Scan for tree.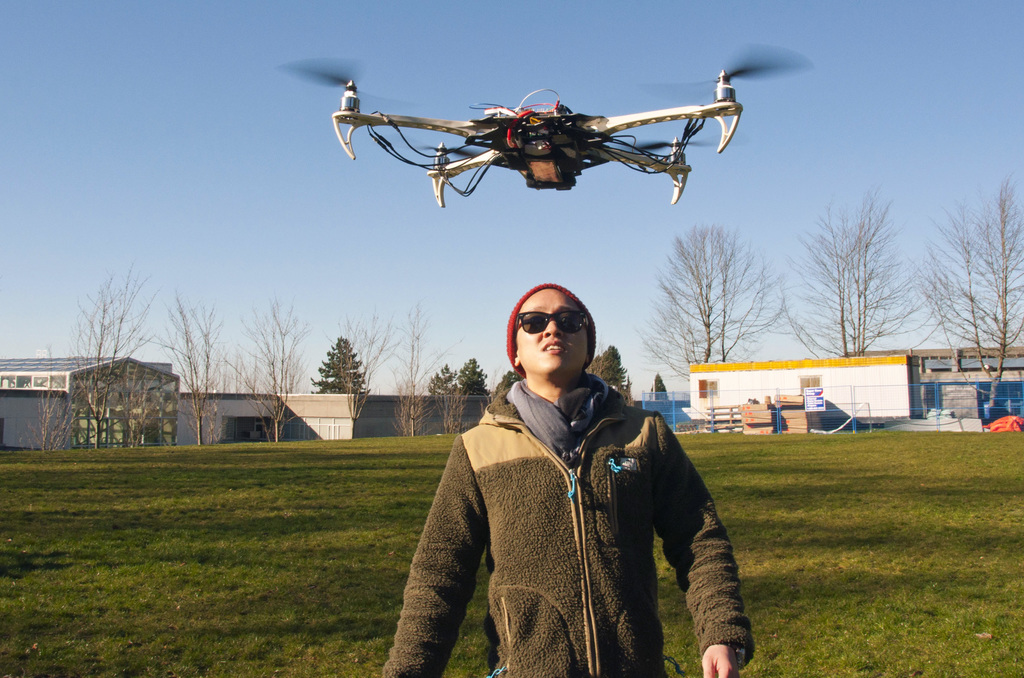
Scan result: (308,338,374,390).
